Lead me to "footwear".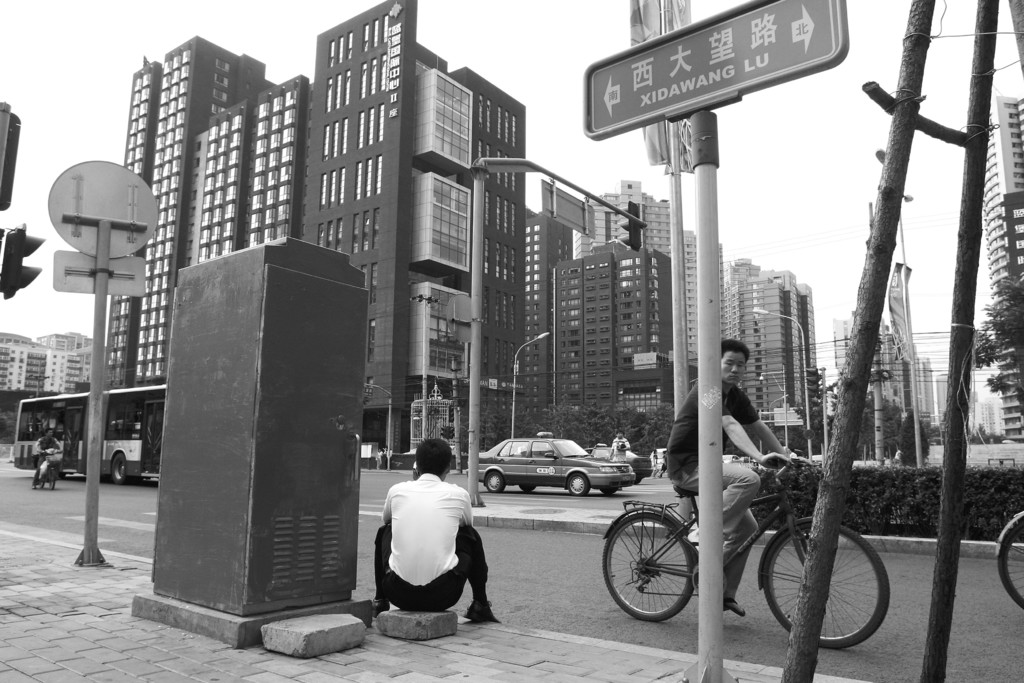
Lead to {"left": 30, "top": 484, "right": 35, "bottom": 489}.
